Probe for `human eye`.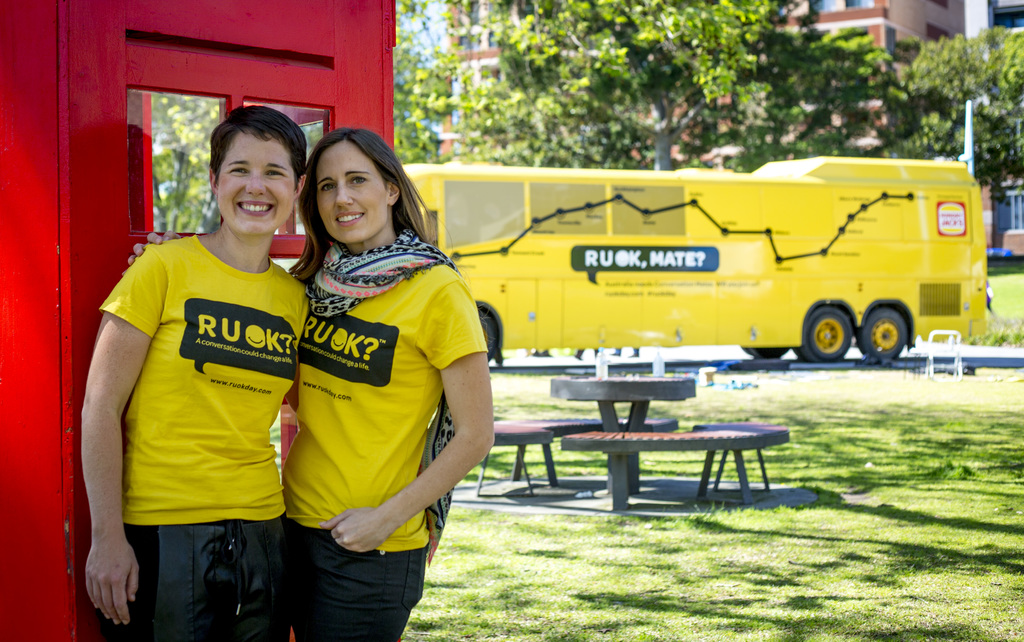
Probe result: 348:169:374:186.
